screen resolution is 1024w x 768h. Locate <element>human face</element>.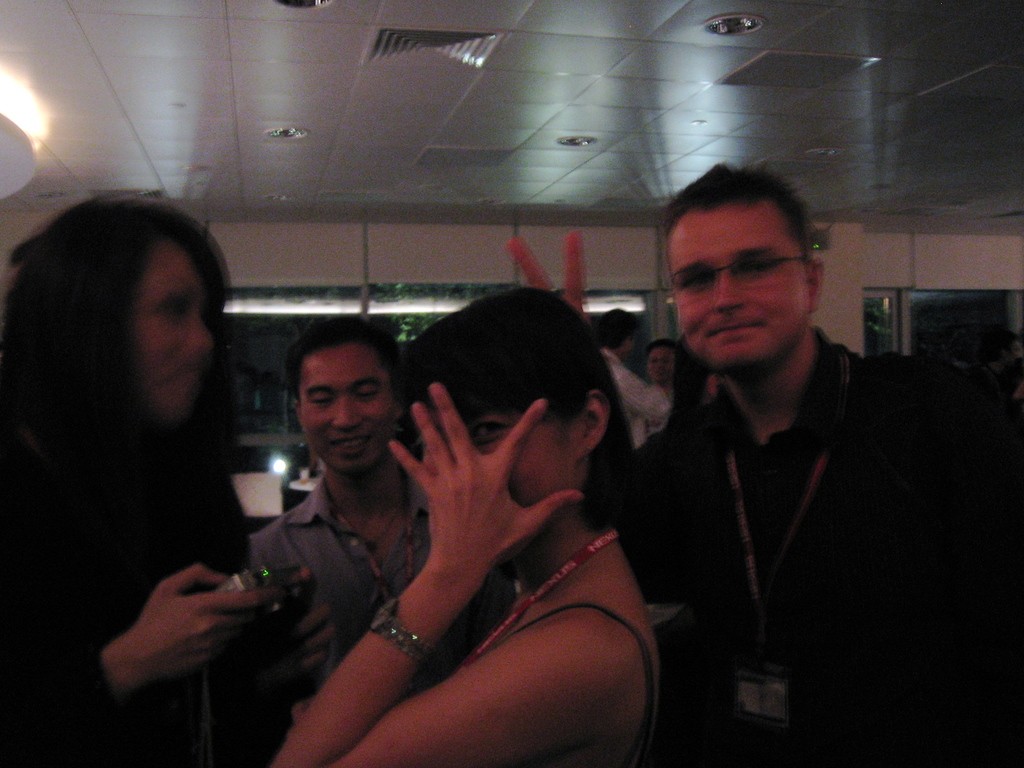
box=[300, 346, 397, 473].
